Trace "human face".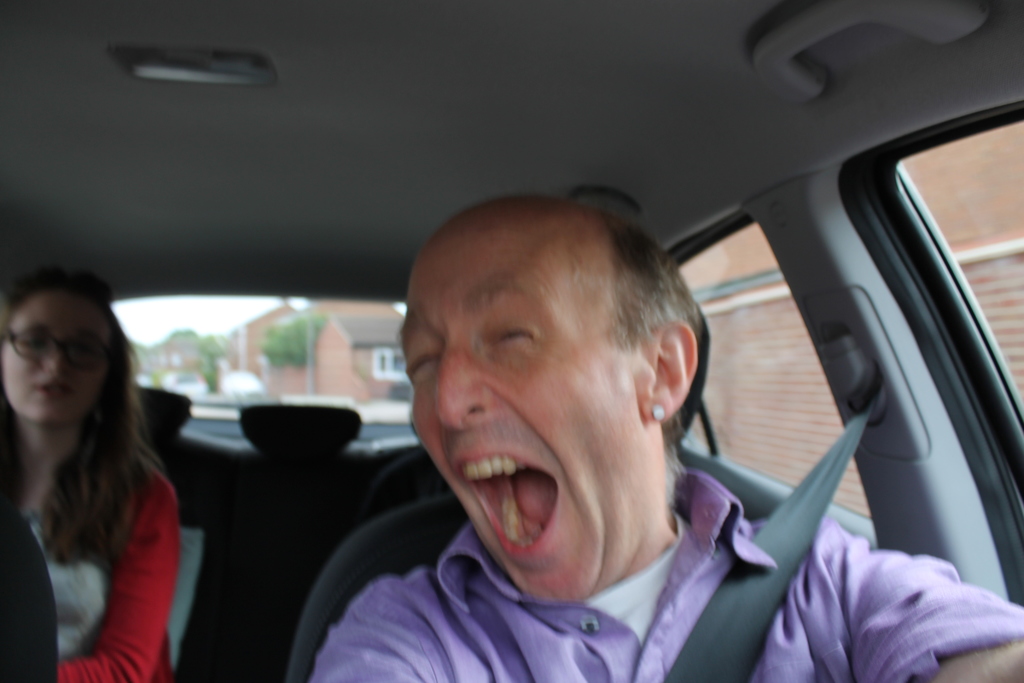
Traced to bbox=(404, 213, 647, 613).
